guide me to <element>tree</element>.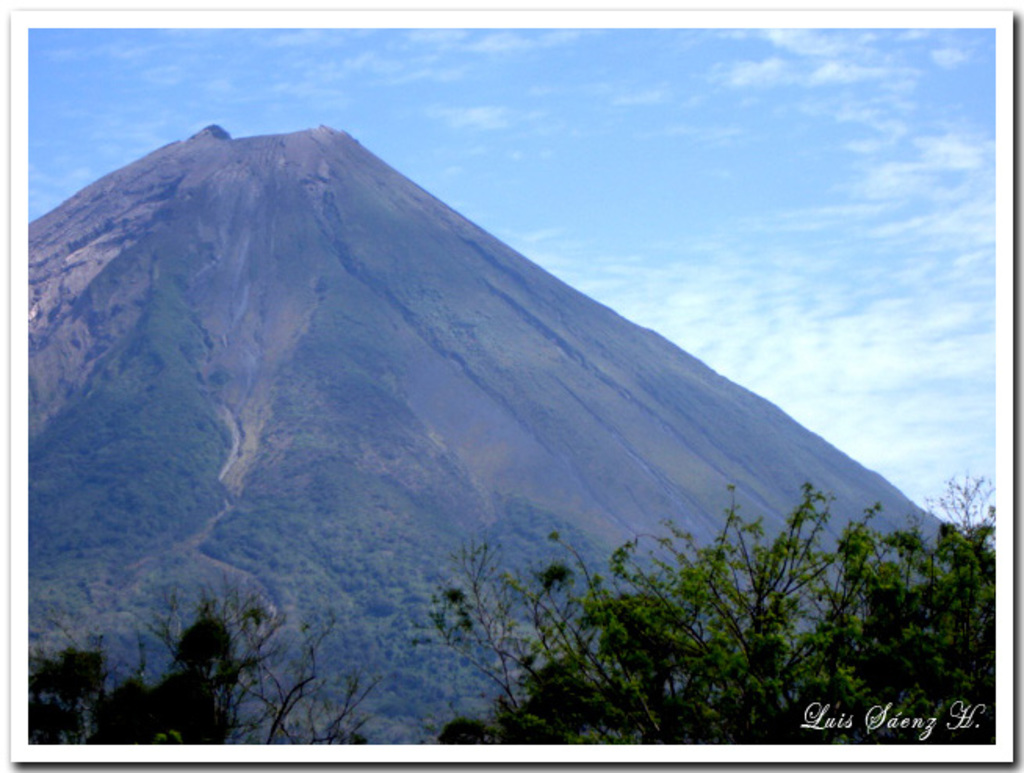
Guidance: (426, 530, 518, 718).
